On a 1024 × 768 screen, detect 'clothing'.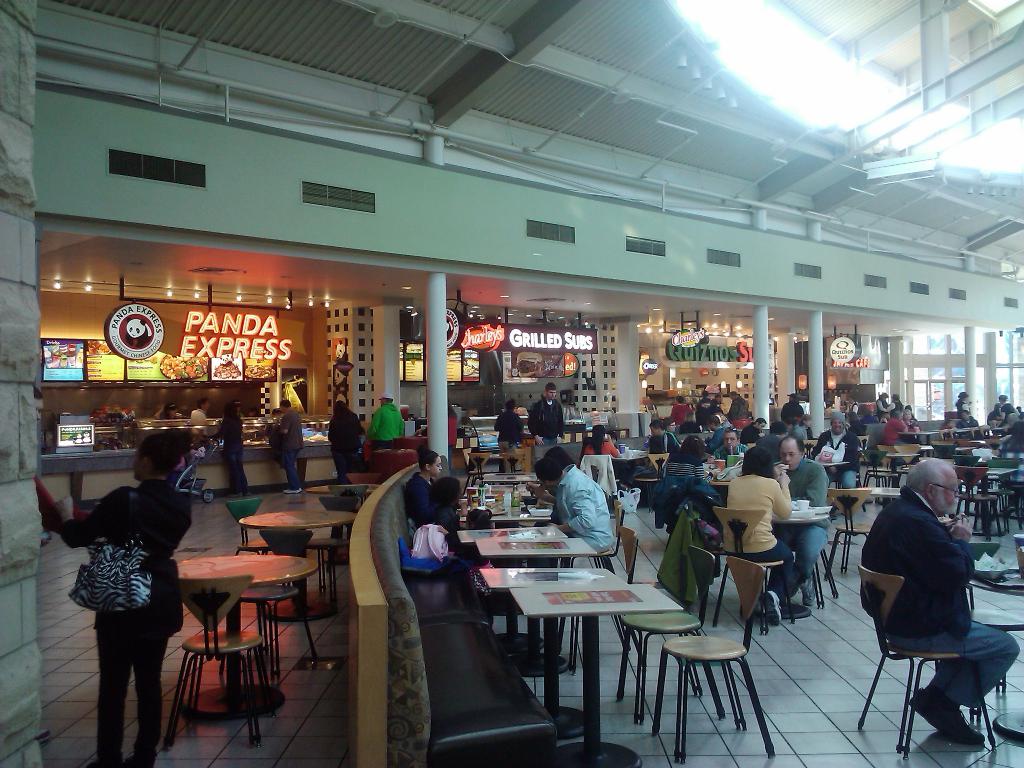
880/412/905/463.
